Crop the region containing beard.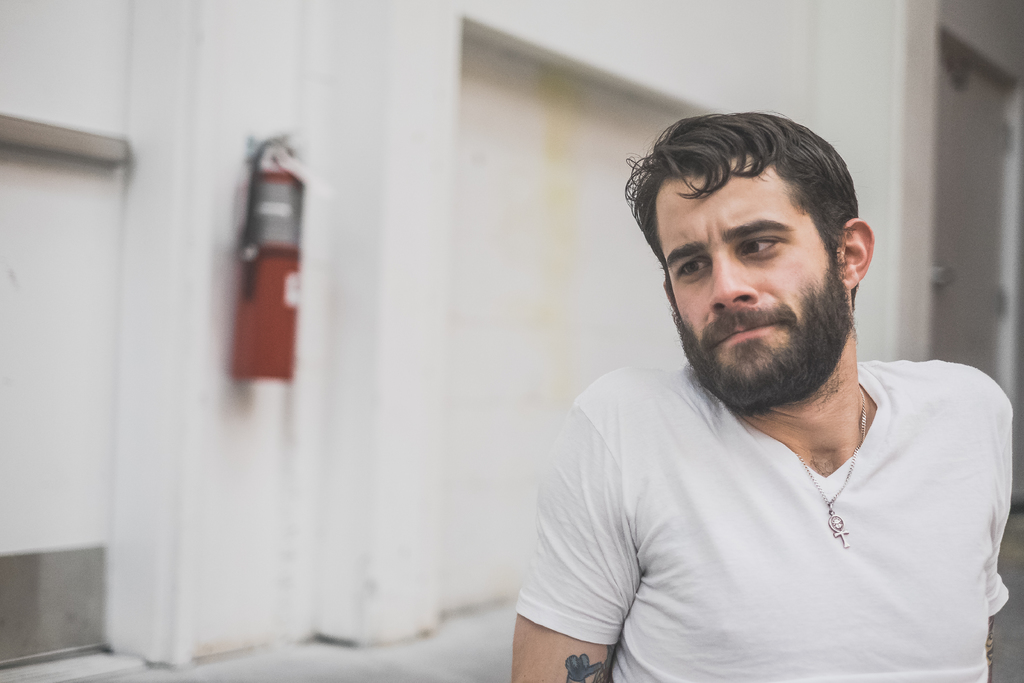
Crop region: rect(664, 235, 857, 405).
